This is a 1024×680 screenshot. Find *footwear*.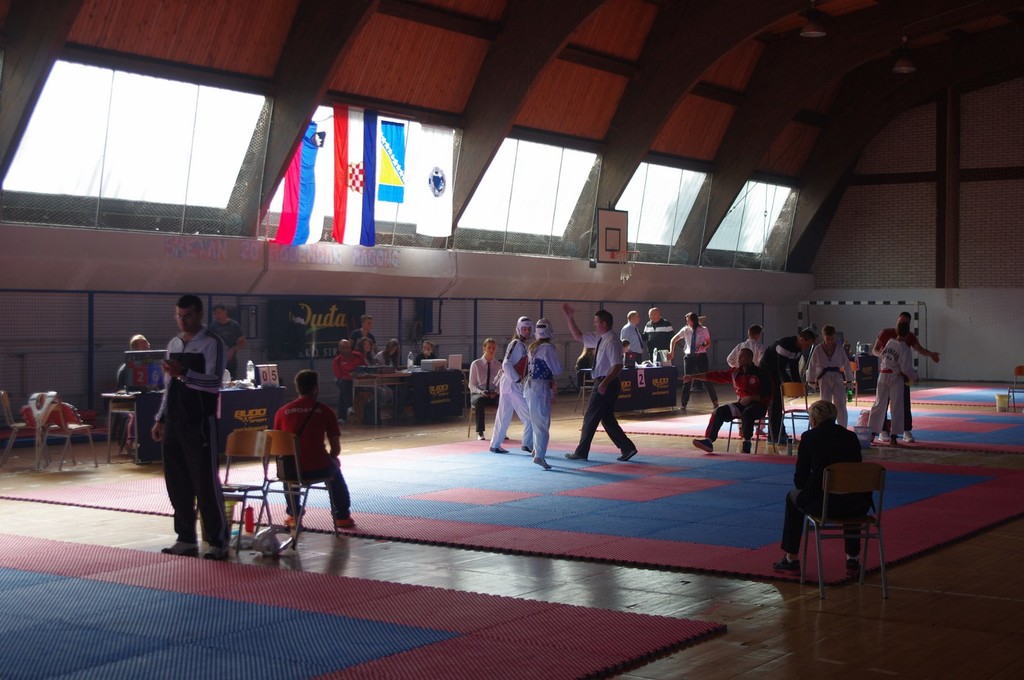
Bounding box: bbox(865, 428, 878, 437).
